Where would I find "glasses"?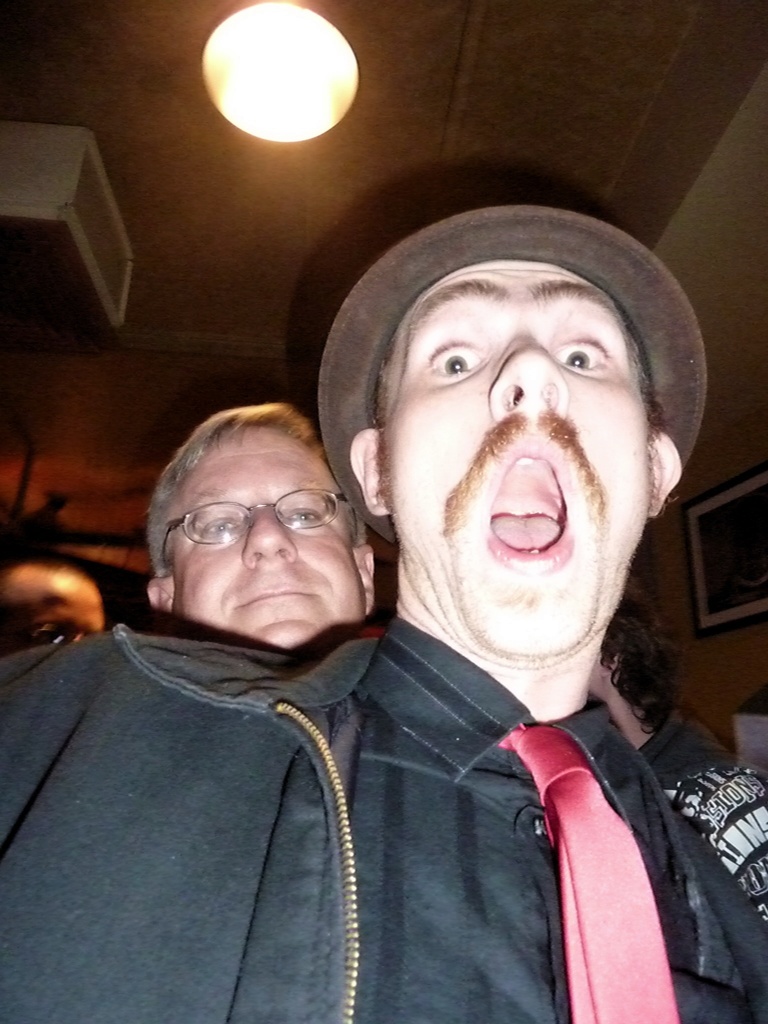
At BBox(0, 620, 93, 664).
